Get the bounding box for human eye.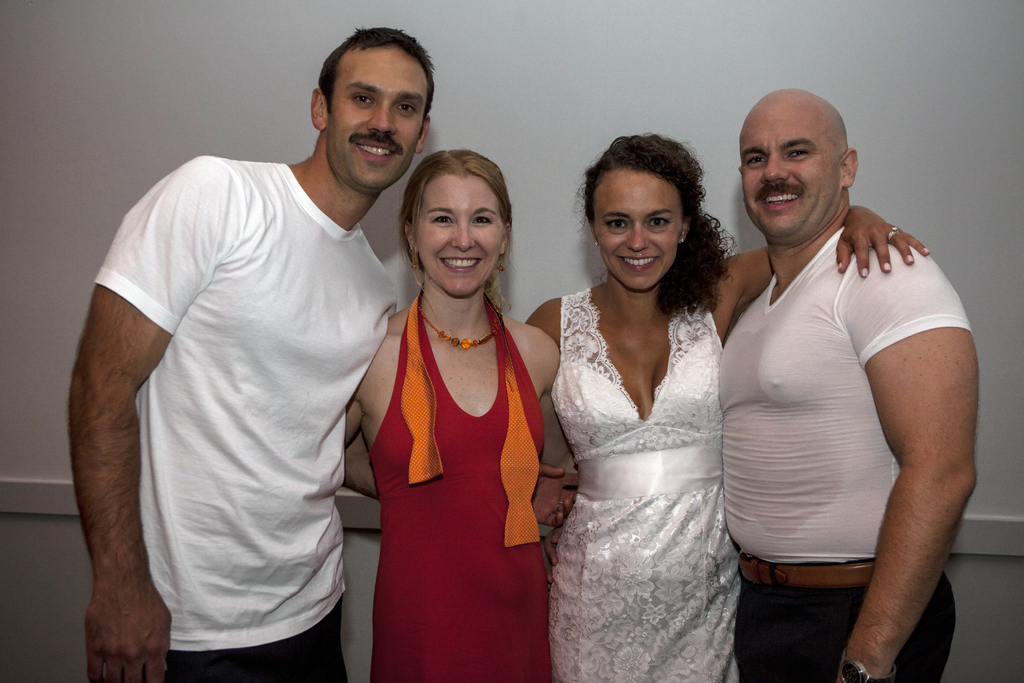
(x1=744, y1=152, x2=769, y2=172).
